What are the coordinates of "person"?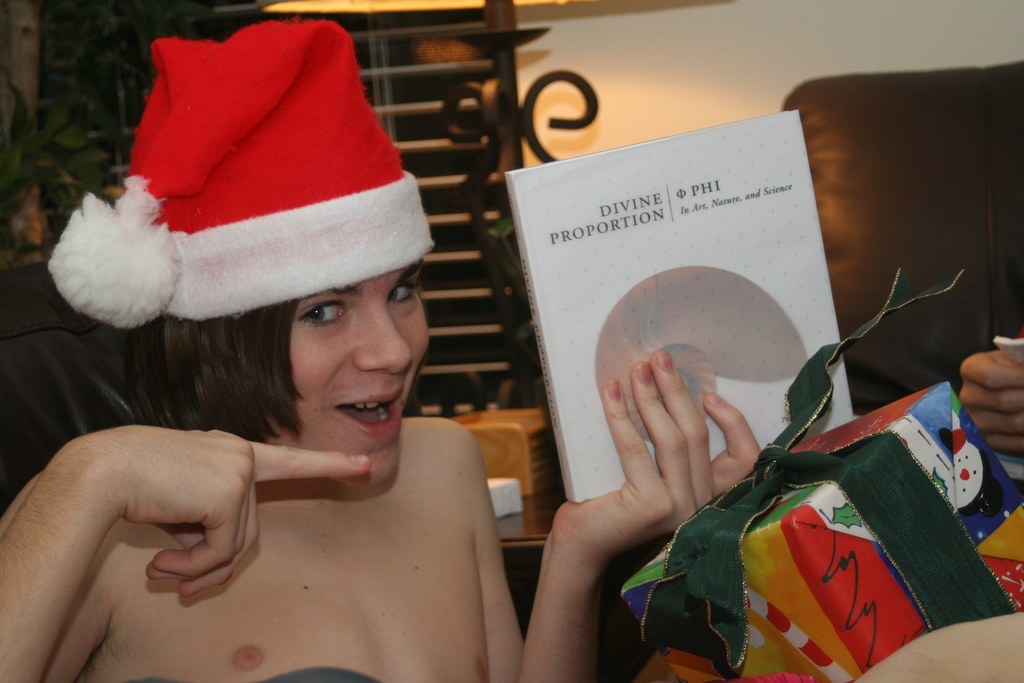
959,332,1023,457.
